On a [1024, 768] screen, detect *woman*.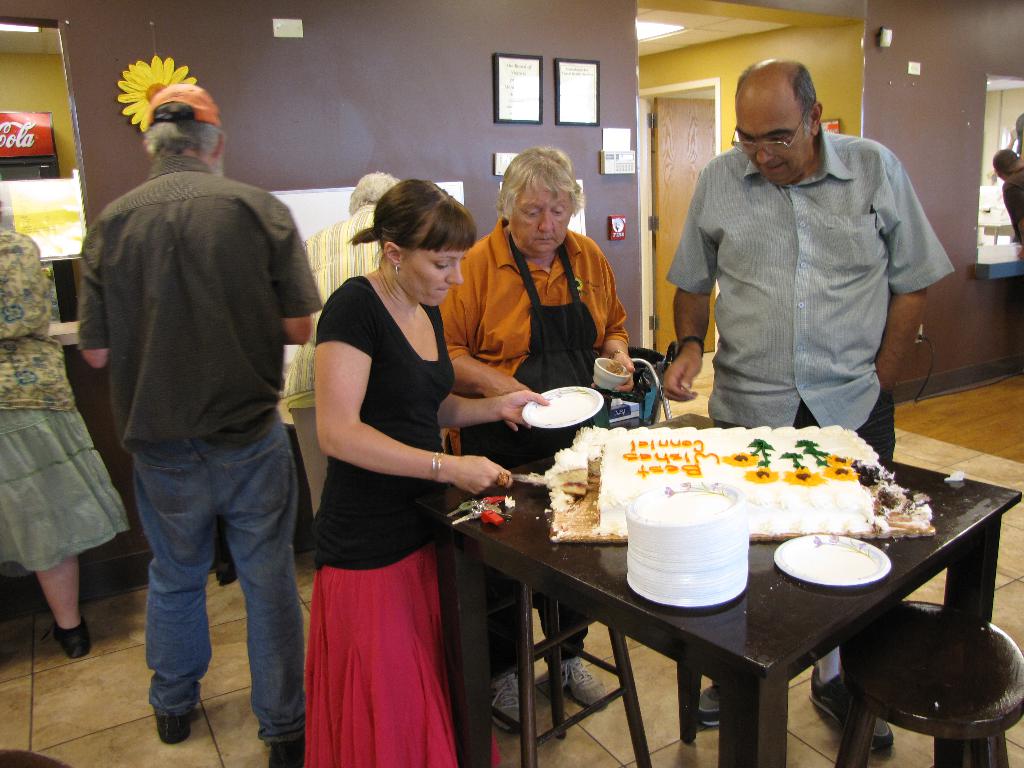
[x1=0, y1=189, x2=131, y2=660].
